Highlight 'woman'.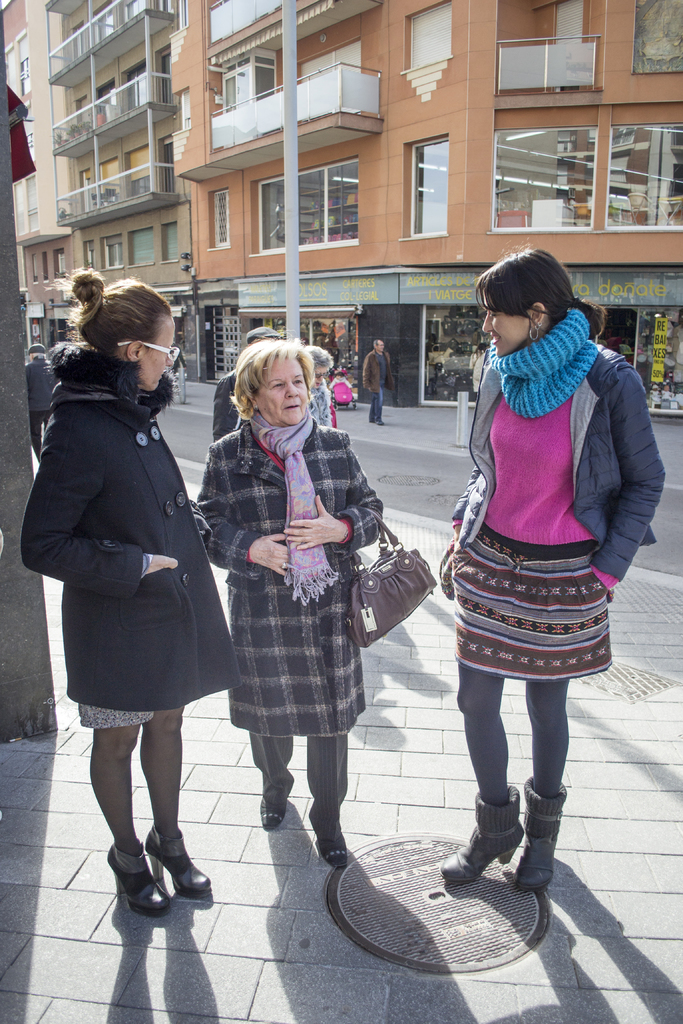
Highlighted region: locate(20, 263, 244, 922).
